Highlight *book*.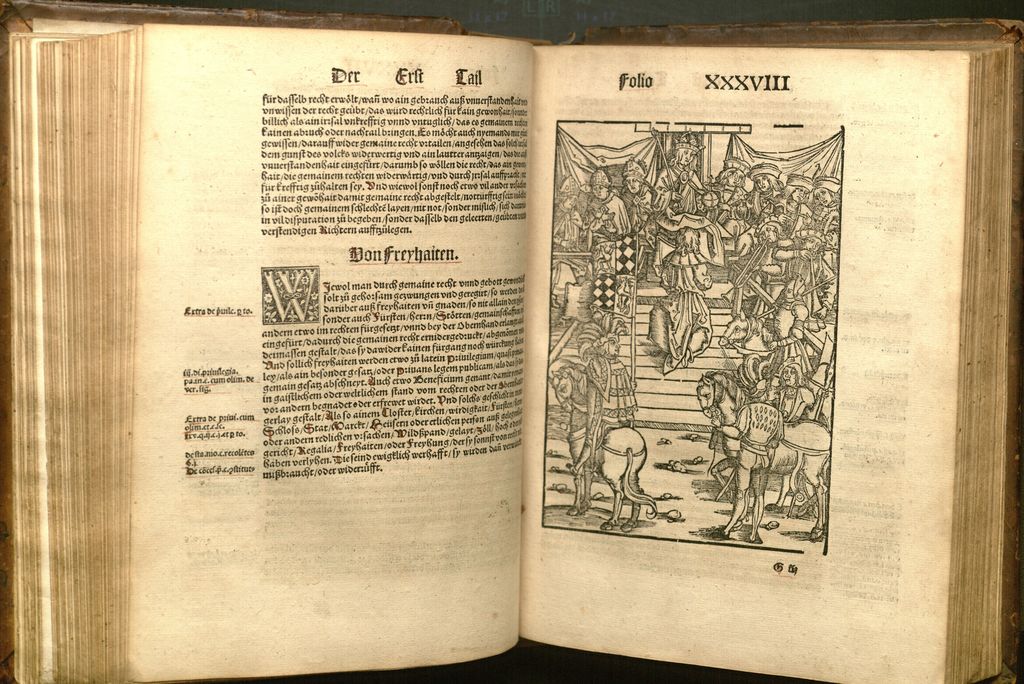
Highlighted region: (100, 0, 985, 672).
